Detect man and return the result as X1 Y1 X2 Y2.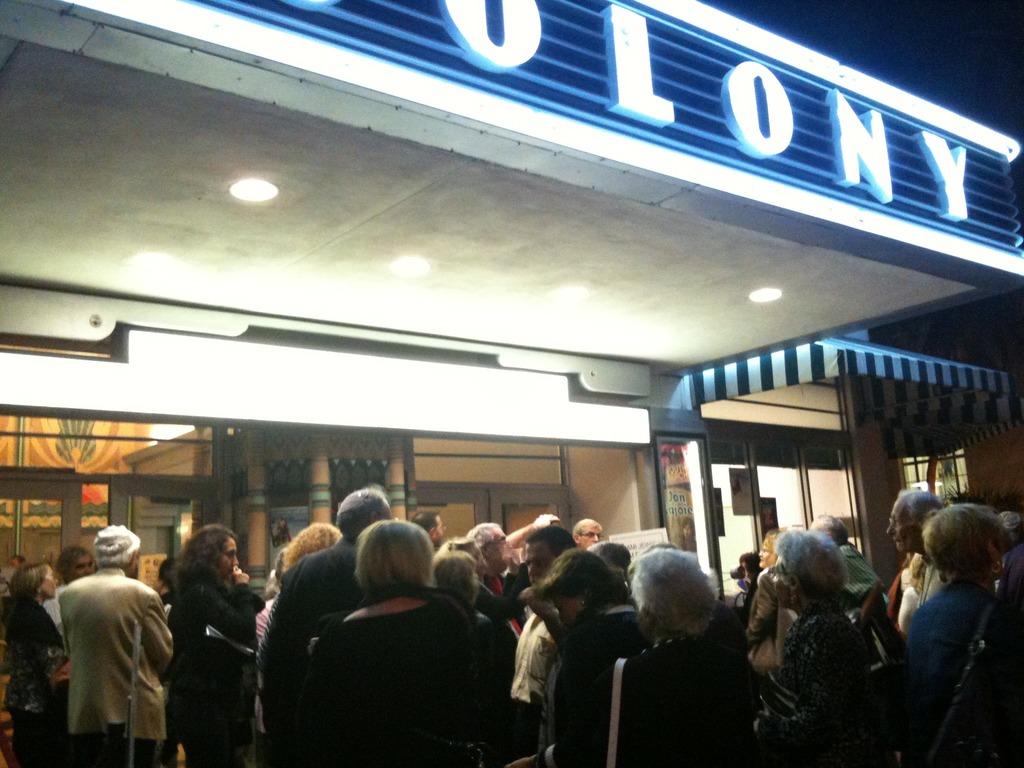
467 518 525 648.
